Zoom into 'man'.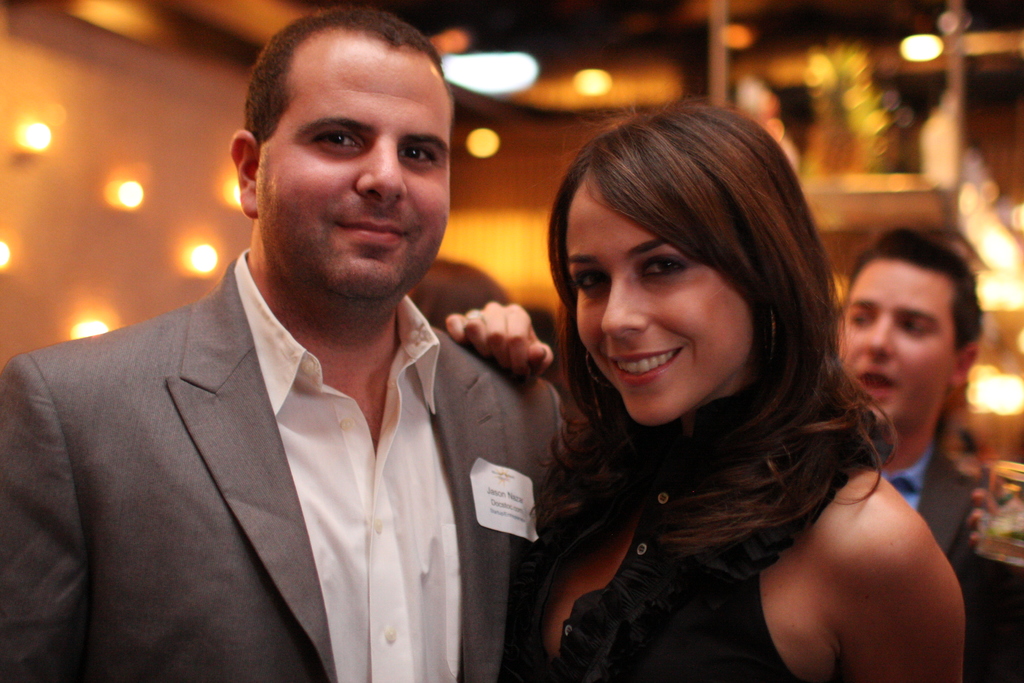
Zoom target: (x1=21, y1=33, x2=604, y2=675).
